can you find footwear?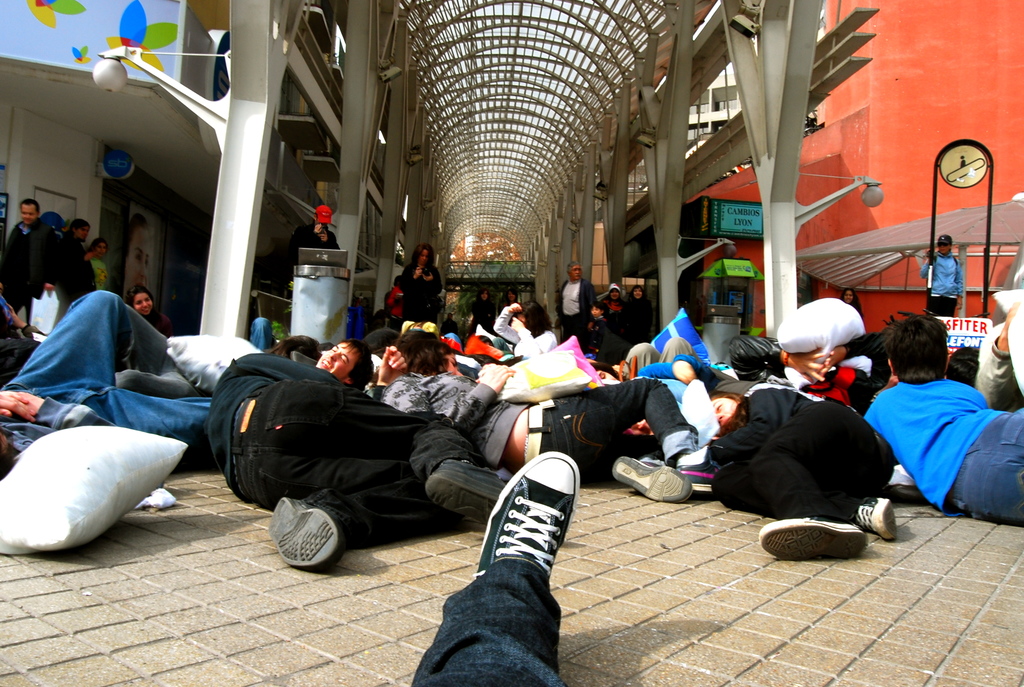
Yes, bounding box: x1=255, y1=515, x2=341, y2=584.
